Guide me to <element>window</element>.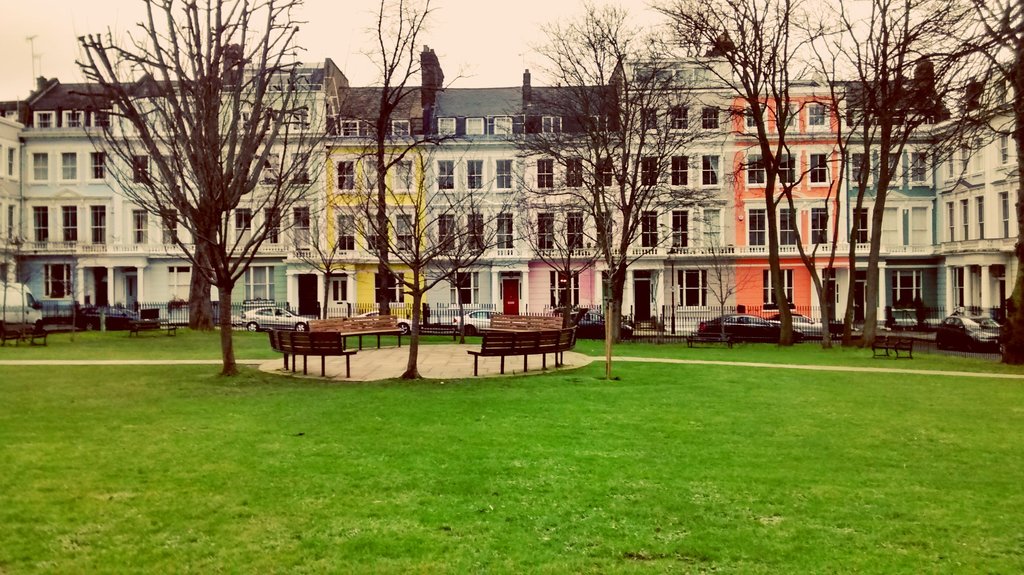
Guidance: <bbox>978, 140, 983, 174</bbox>.
